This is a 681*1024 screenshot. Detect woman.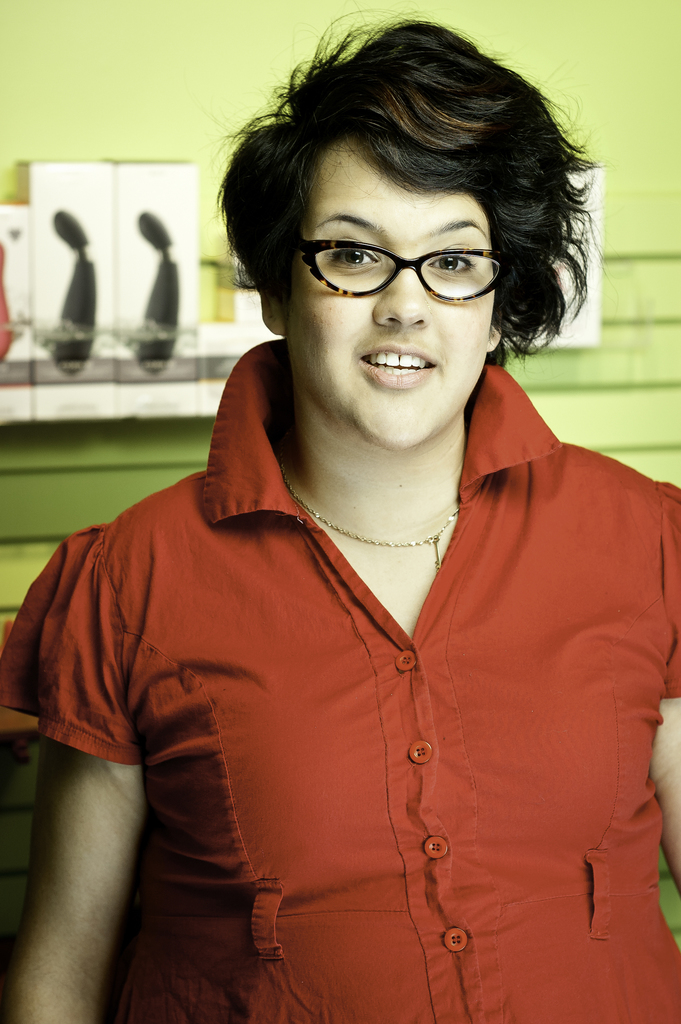
(14, 49, 680, 971).
